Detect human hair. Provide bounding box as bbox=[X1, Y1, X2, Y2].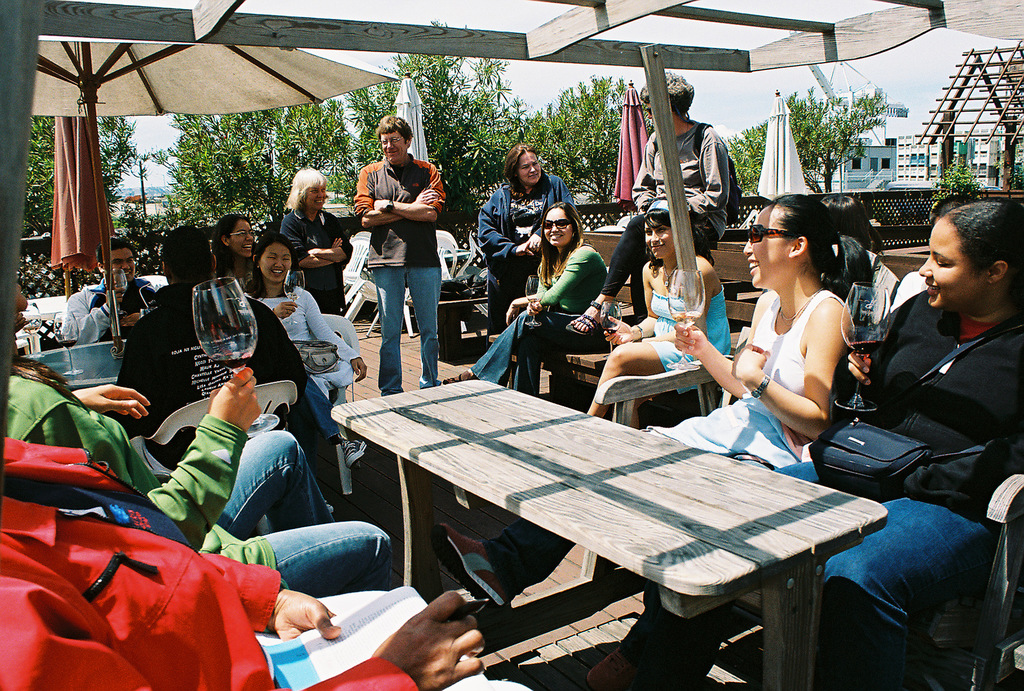
bbox=[644, 209, 712, 257].
